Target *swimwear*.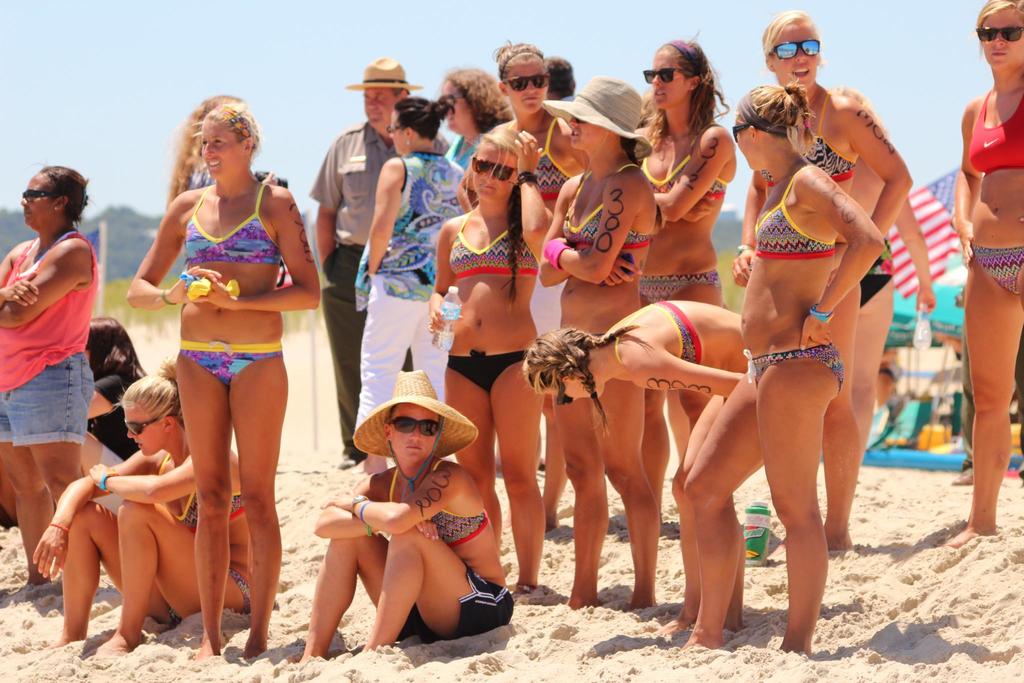
Target region: [158, 563, 260, 634].
